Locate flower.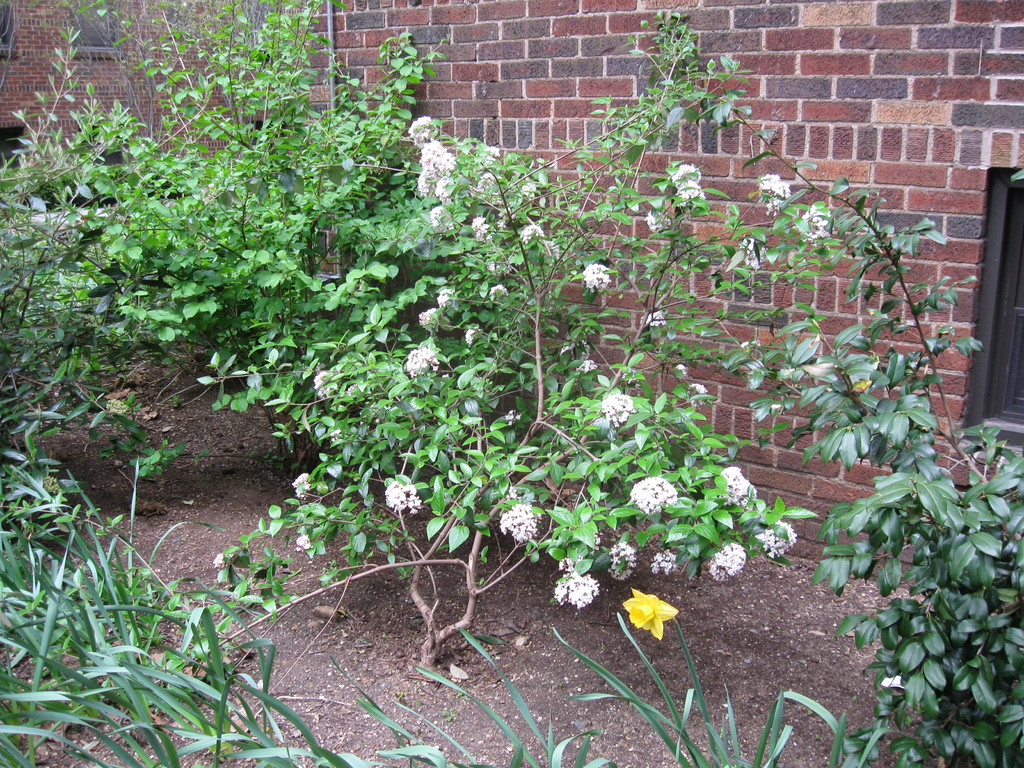
Bounding box: region(419, 314, 436, 326).
